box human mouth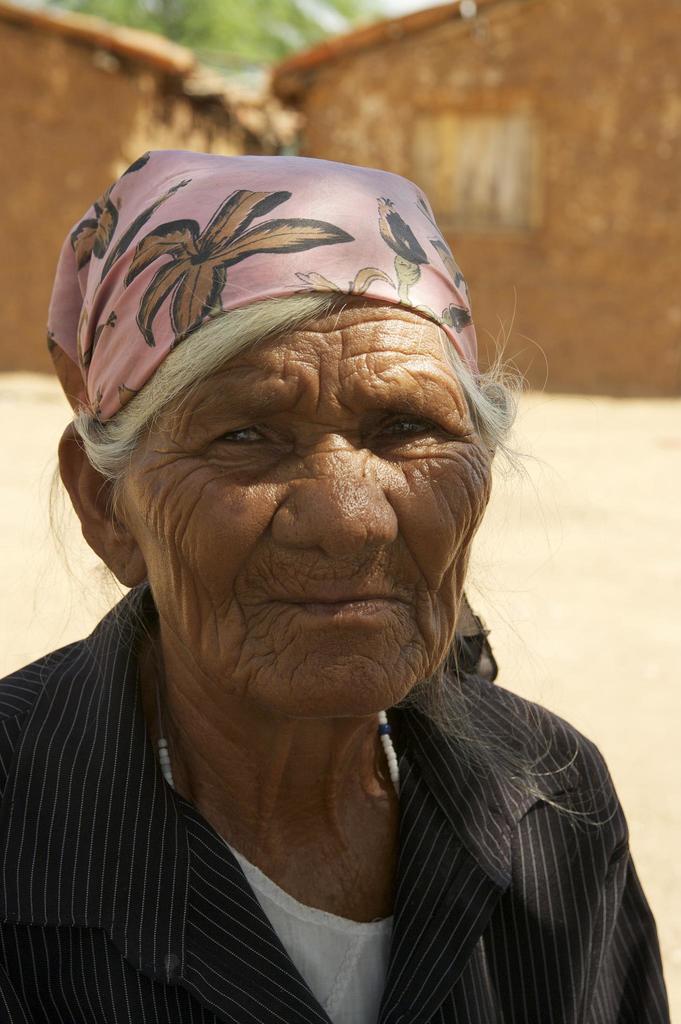
273, 590, 398, 618
